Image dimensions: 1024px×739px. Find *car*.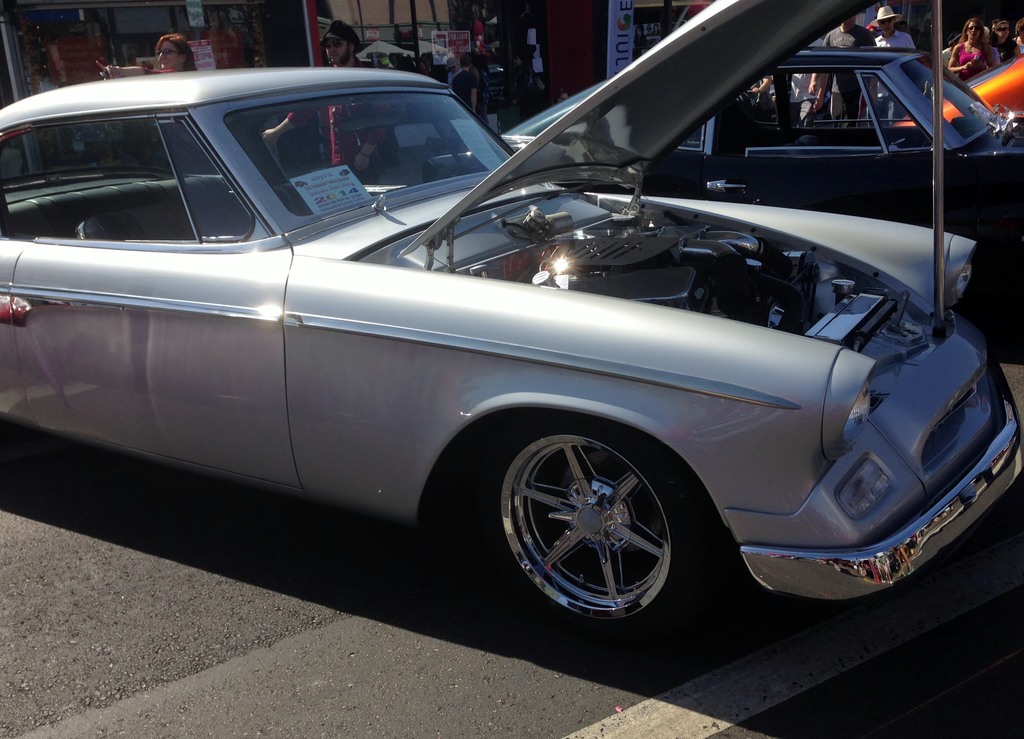
detection(430, 47, 1023, 257).
